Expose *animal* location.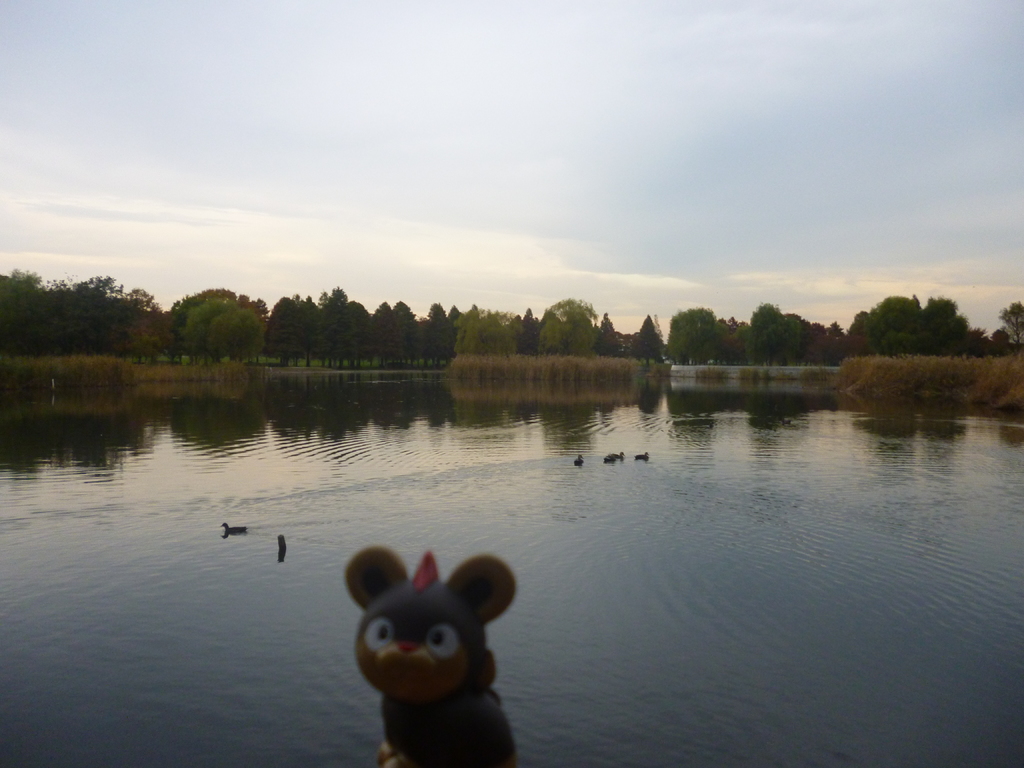
Exposed at 576:454:580:468.
